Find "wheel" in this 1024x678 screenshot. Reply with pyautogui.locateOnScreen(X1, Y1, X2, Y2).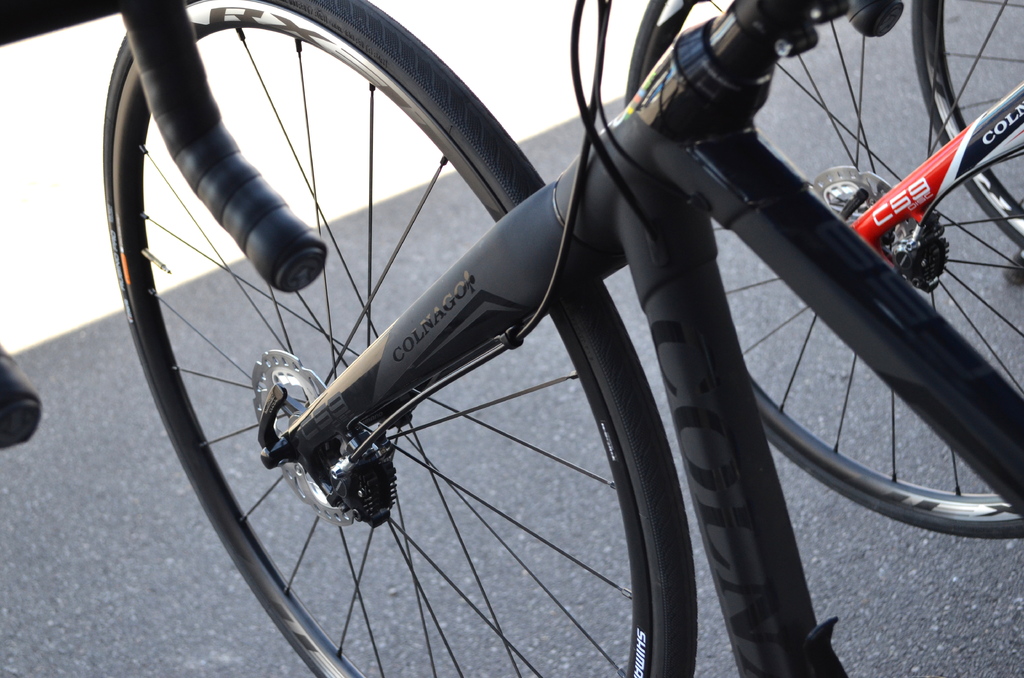
pyautogui.locateOnScreen(628, 0, 1023, 537).
